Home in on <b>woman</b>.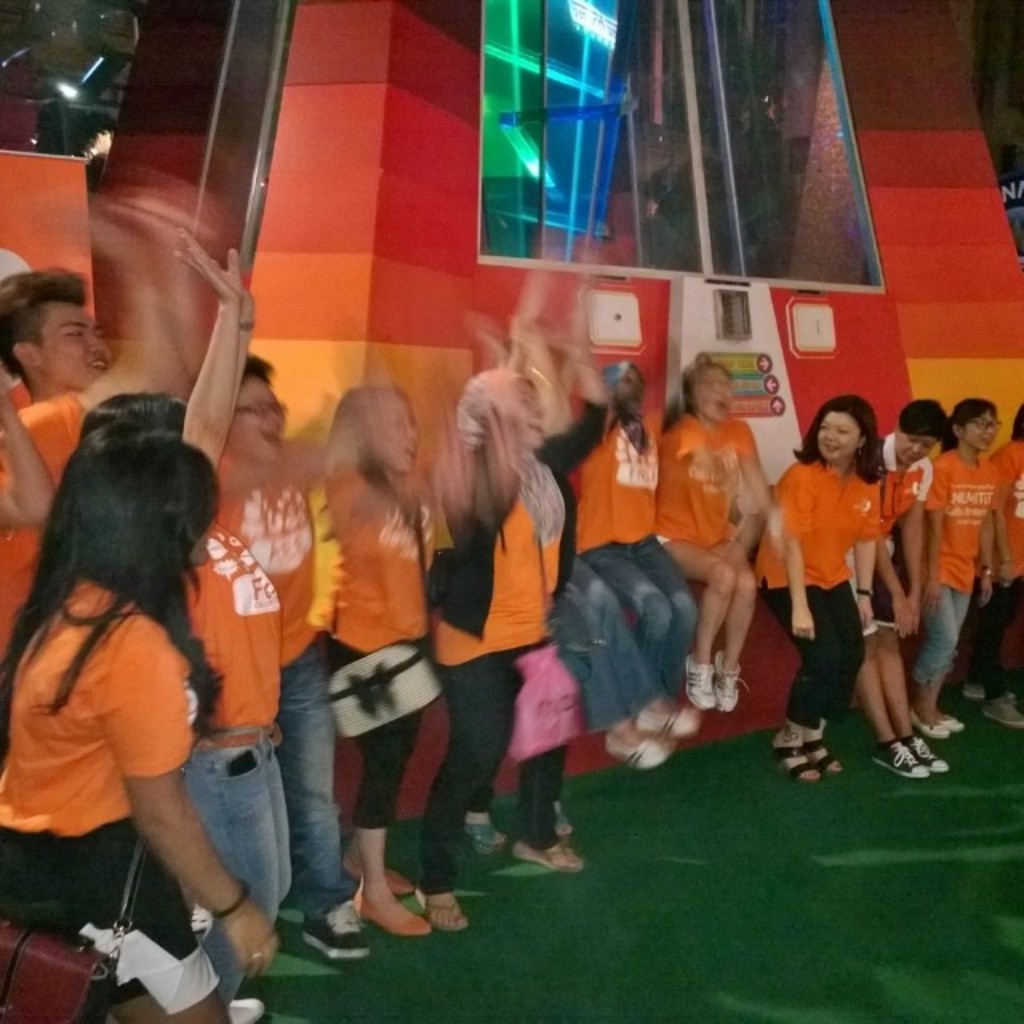
Homed in at x1=653, y1=339, x2=776, y2=710.
